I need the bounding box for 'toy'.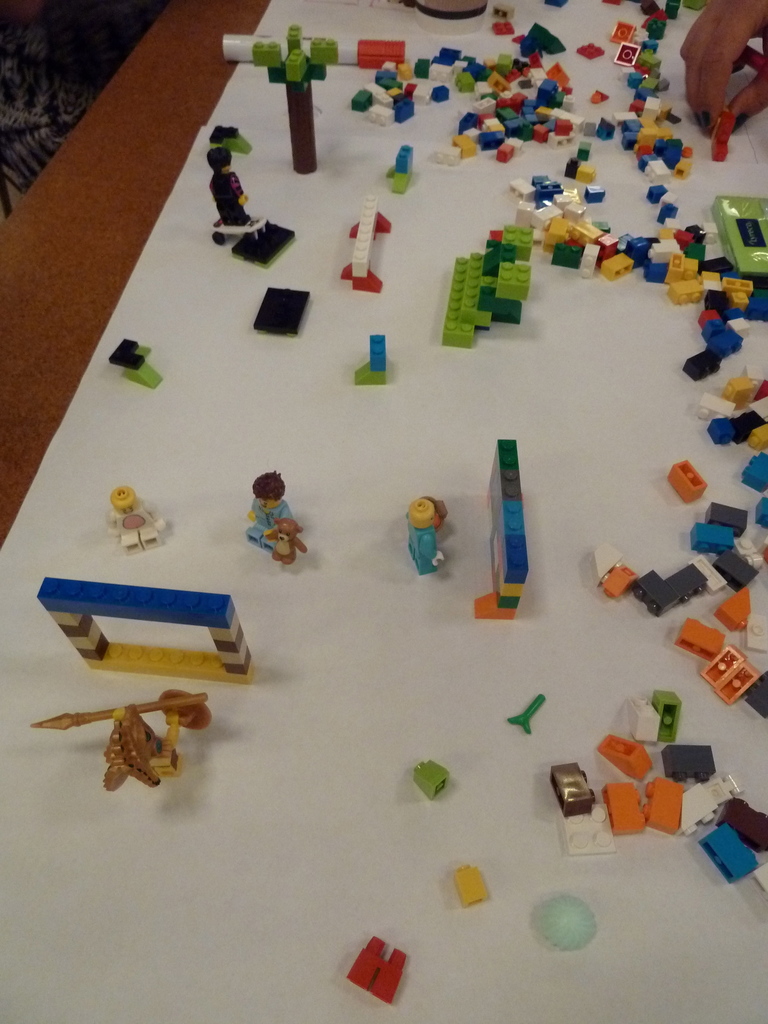
Here it is: crop(600, 0, 623, 8).
